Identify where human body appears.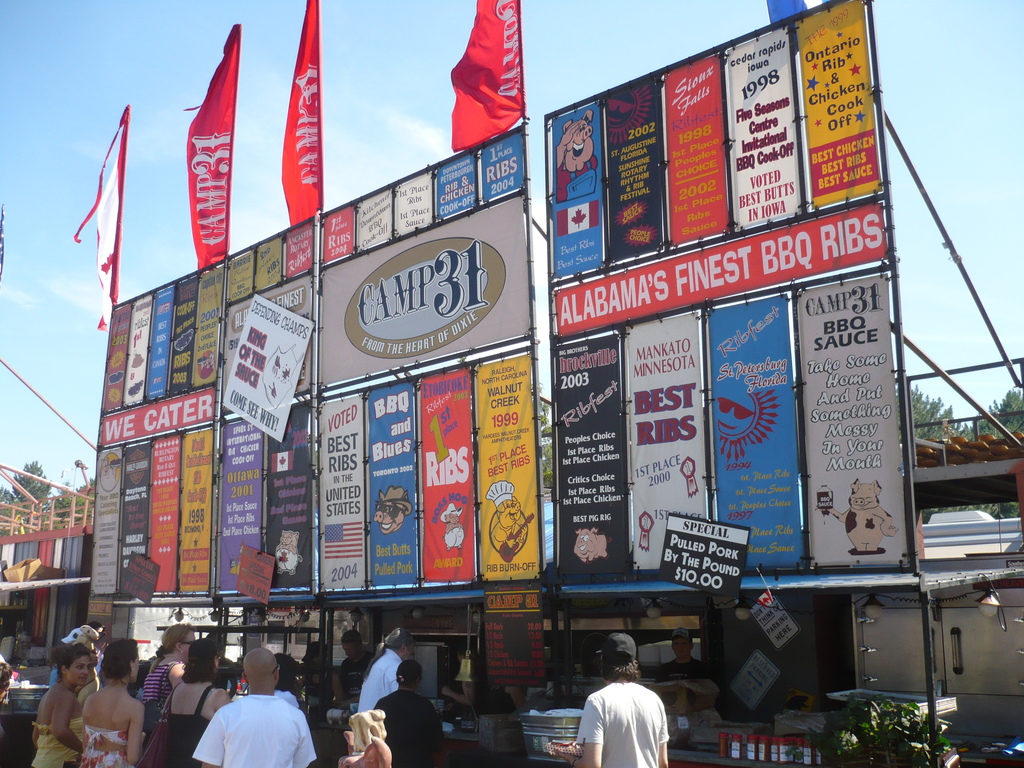
Appears at [191, 648, 317, 767].
